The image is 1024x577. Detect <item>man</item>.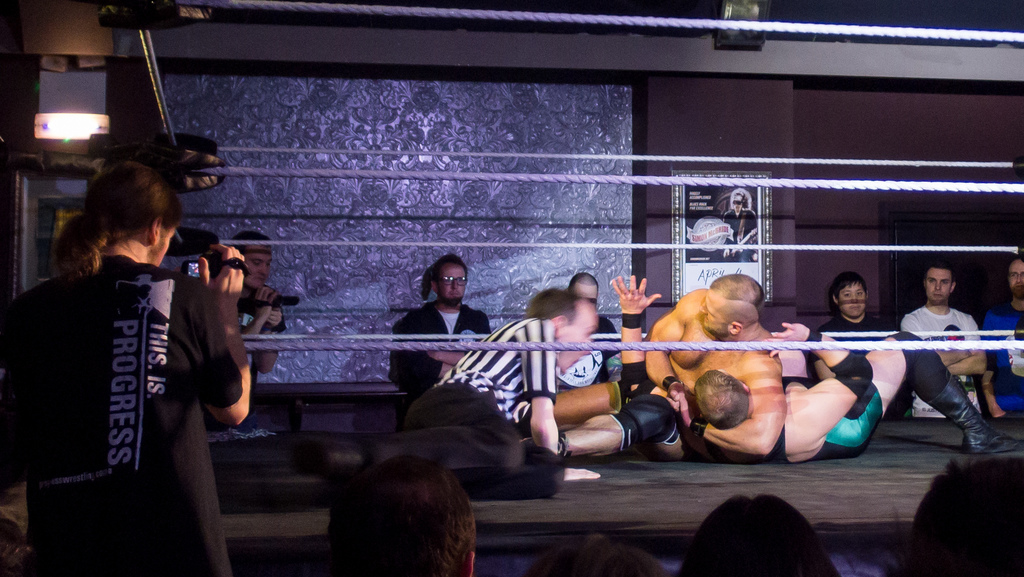
Detection: 611,280,789,467.
